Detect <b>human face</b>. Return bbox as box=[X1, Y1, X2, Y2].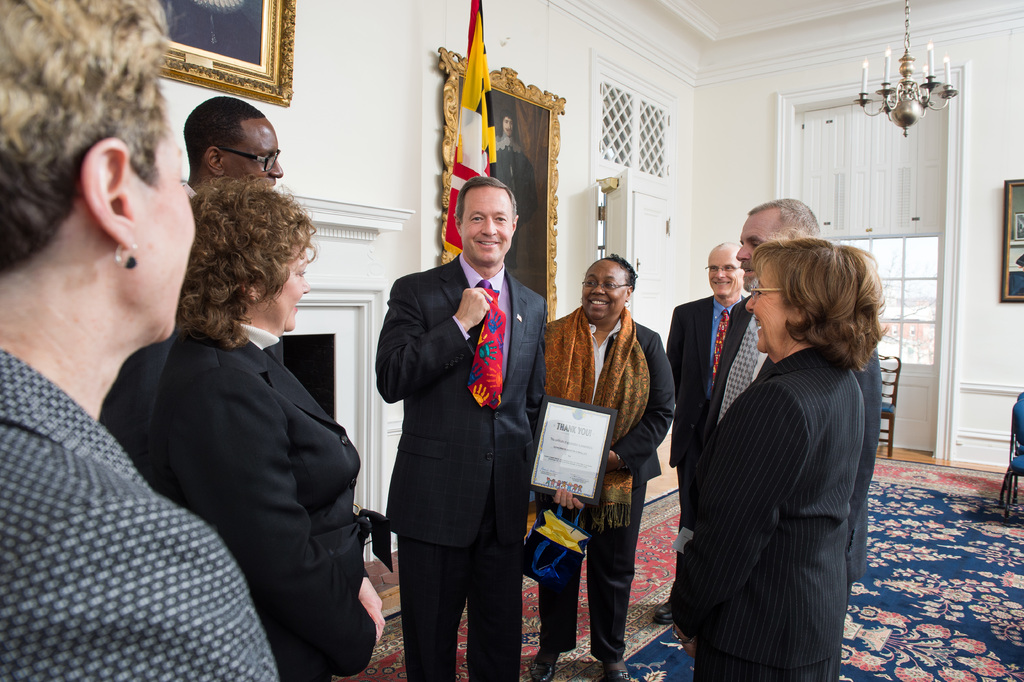
box=[265, 254, 309, 328].
